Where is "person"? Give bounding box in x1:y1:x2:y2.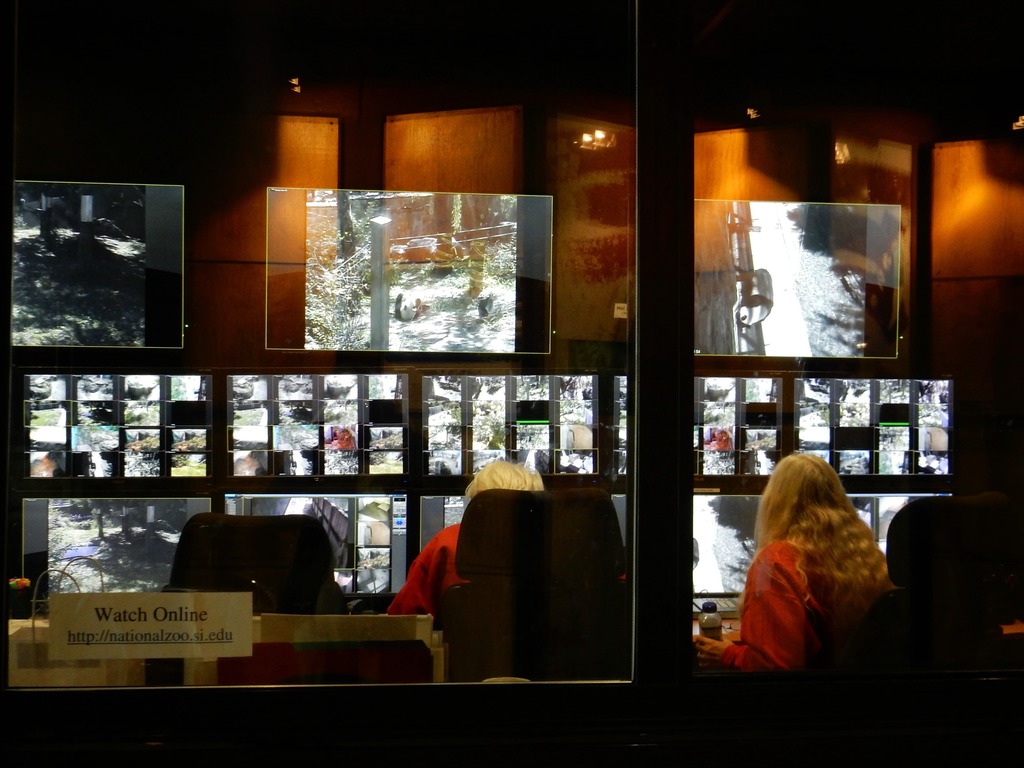
697:451:894:671.
